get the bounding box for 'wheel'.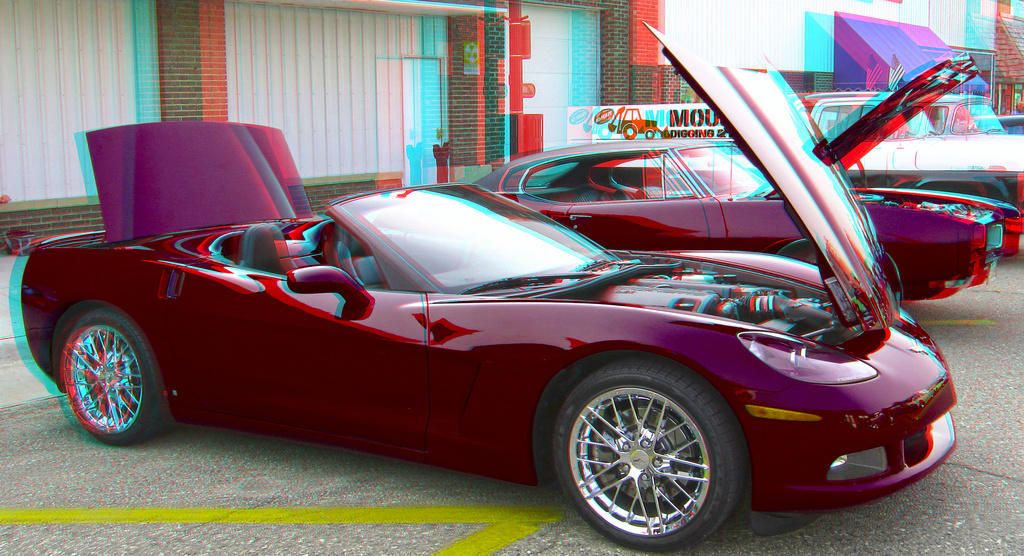
l=776, t=245, r=827, b=268.
